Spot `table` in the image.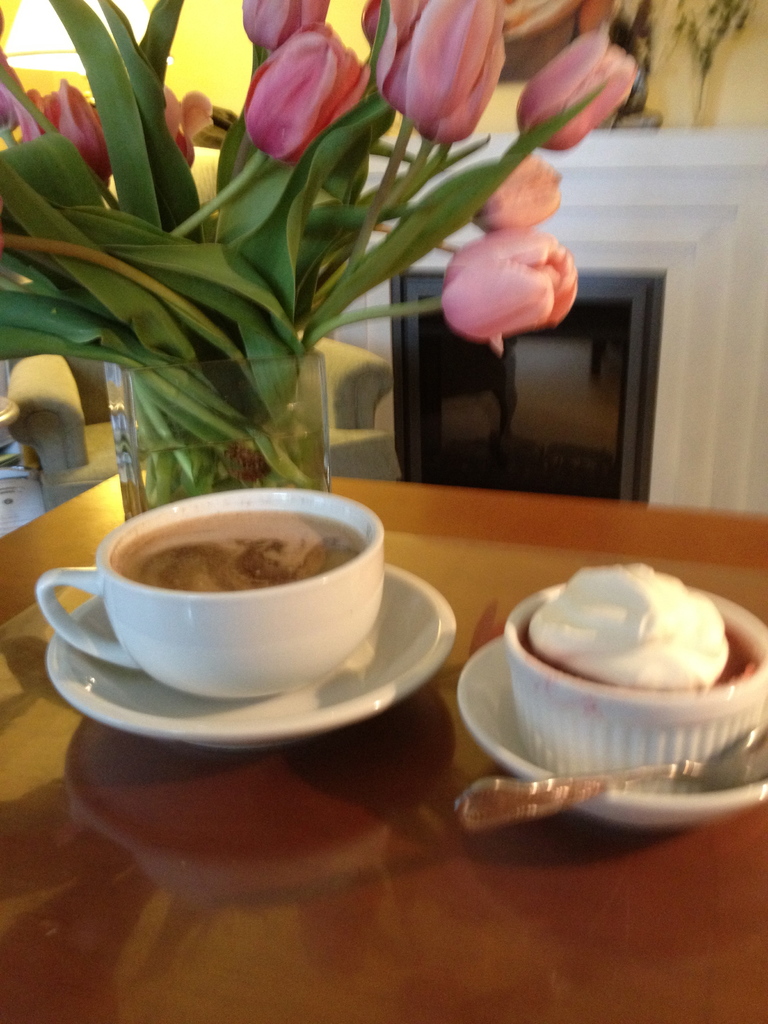
`table` found at {"x1": 0, "y1": 469, "x2": 767, "y2": 1023}.
